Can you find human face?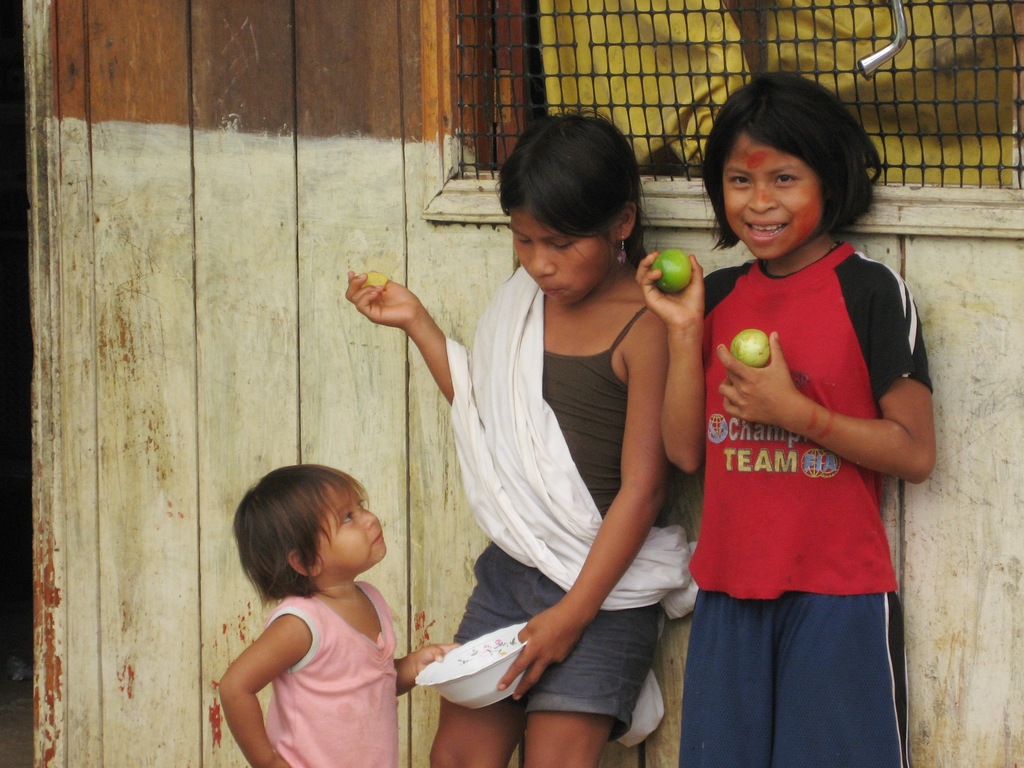
Yes, bounding box: 509, 203, 615, 305.
